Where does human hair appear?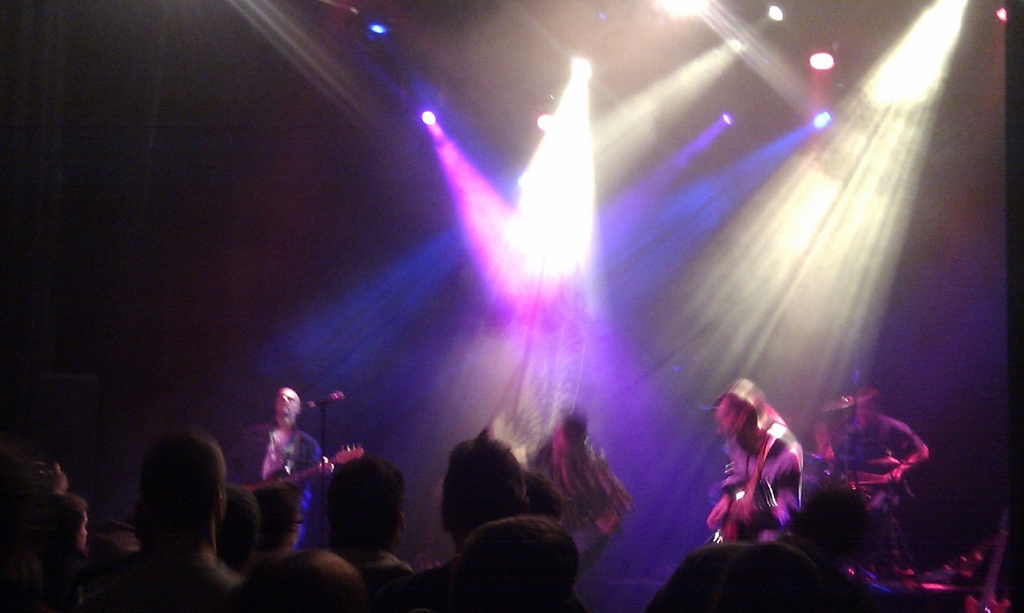
Appears at <box>209,482,264,559</box>.
